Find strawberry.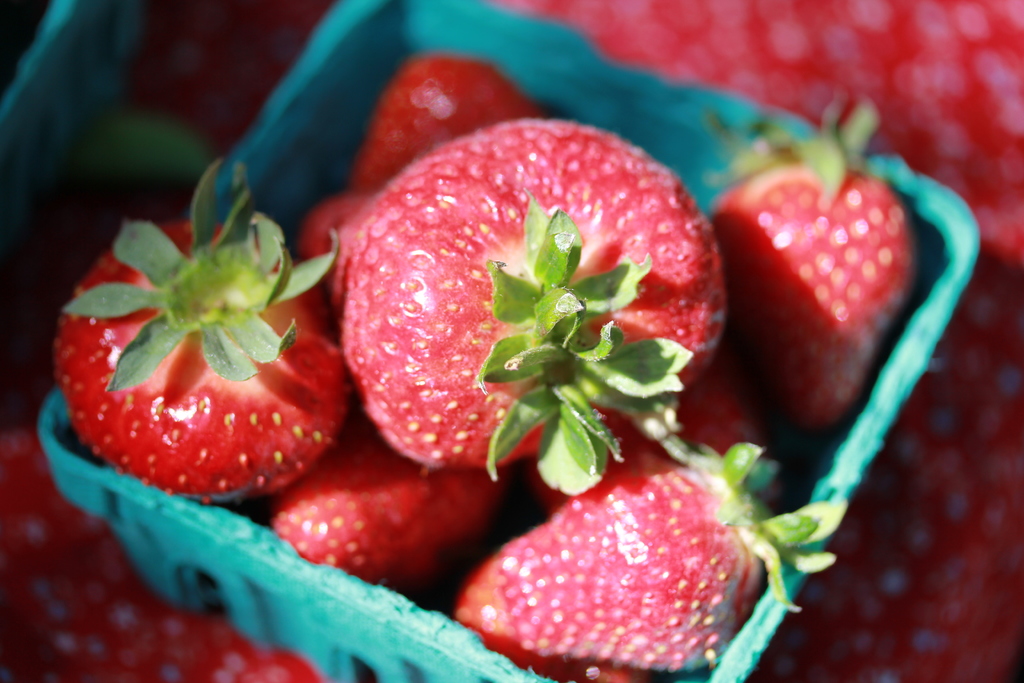
x1=448 y1=432 x2=860 y2=682.
